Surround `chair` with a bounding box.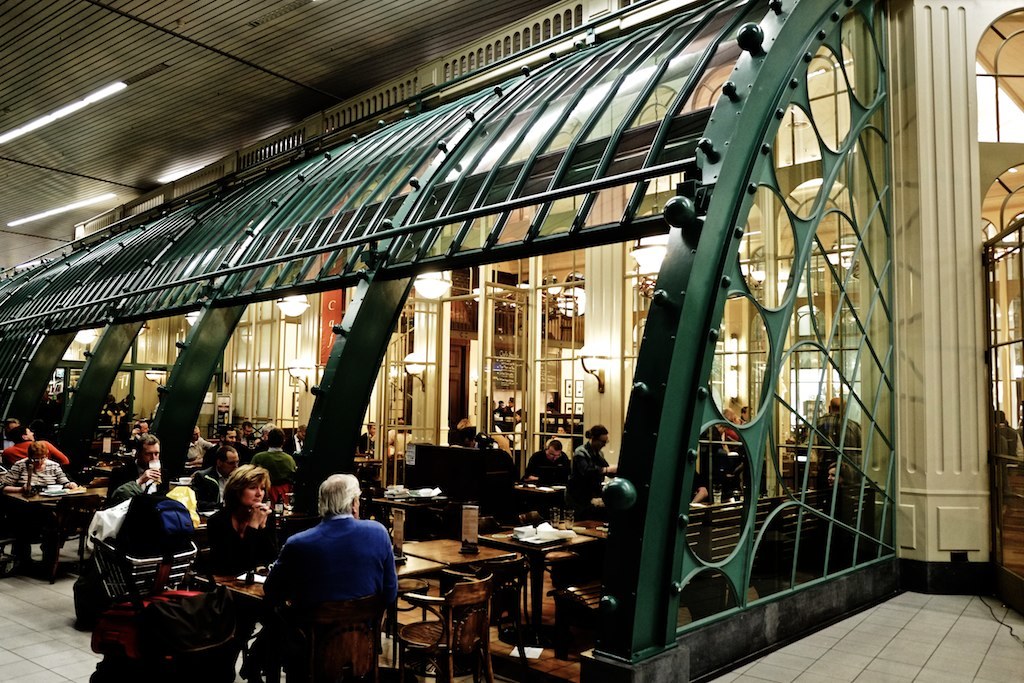
x1=403 y1=567 x2=503 y2=682.
